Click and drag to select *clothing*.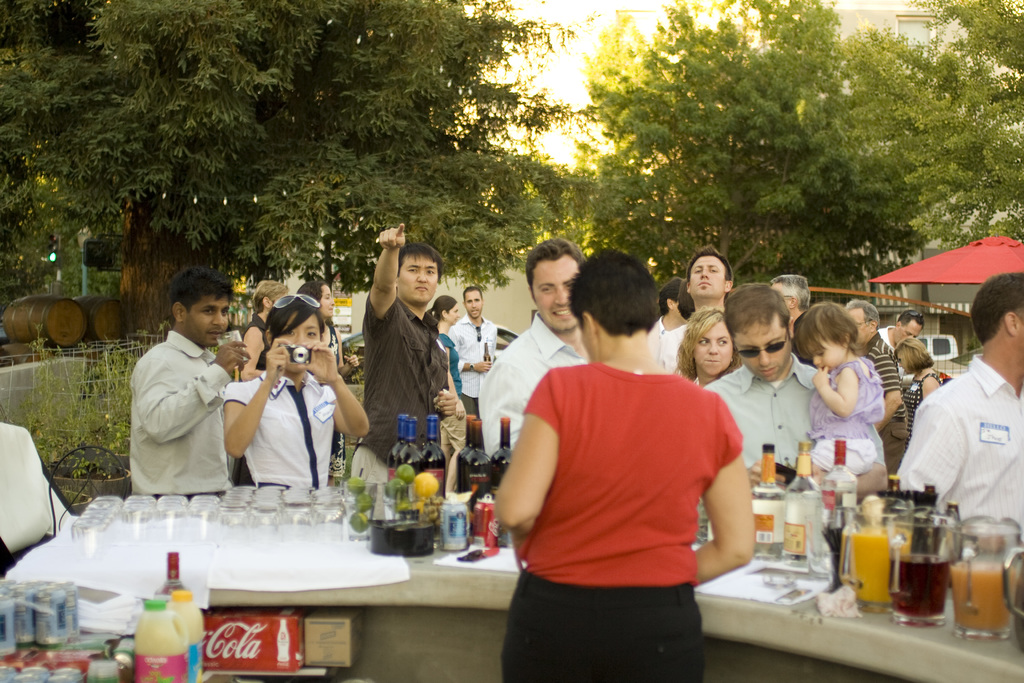
Selection: bbox(437, 327, 467, 497).
